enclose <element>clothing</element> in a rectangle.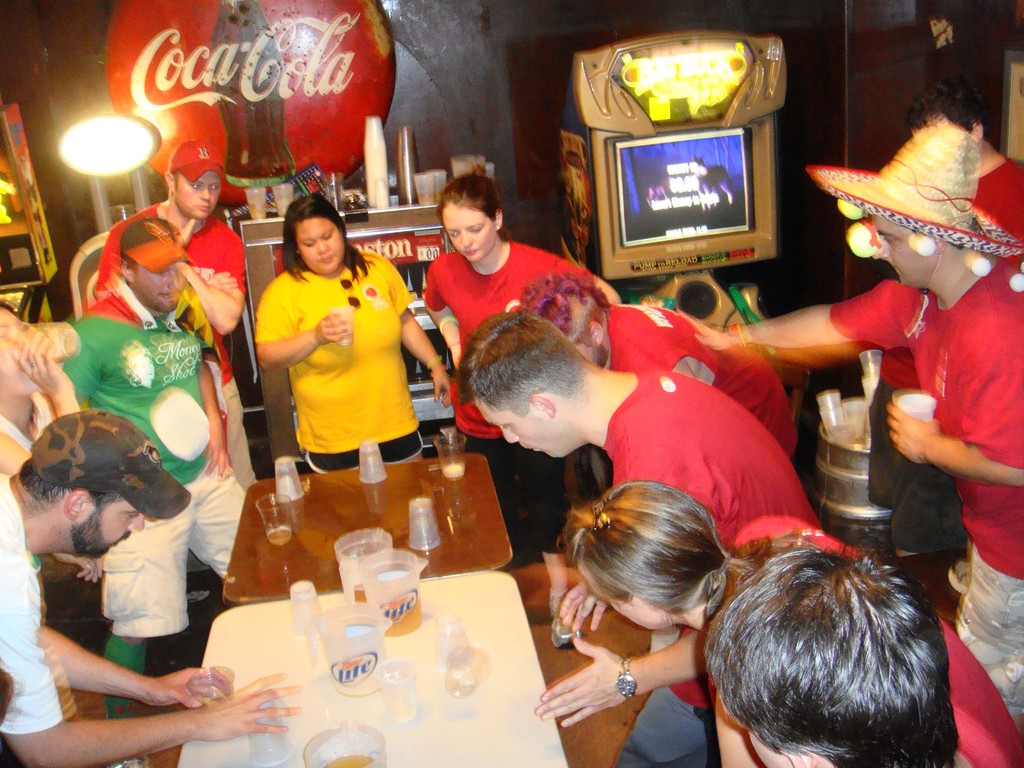
(99, 200, 245, 488).
